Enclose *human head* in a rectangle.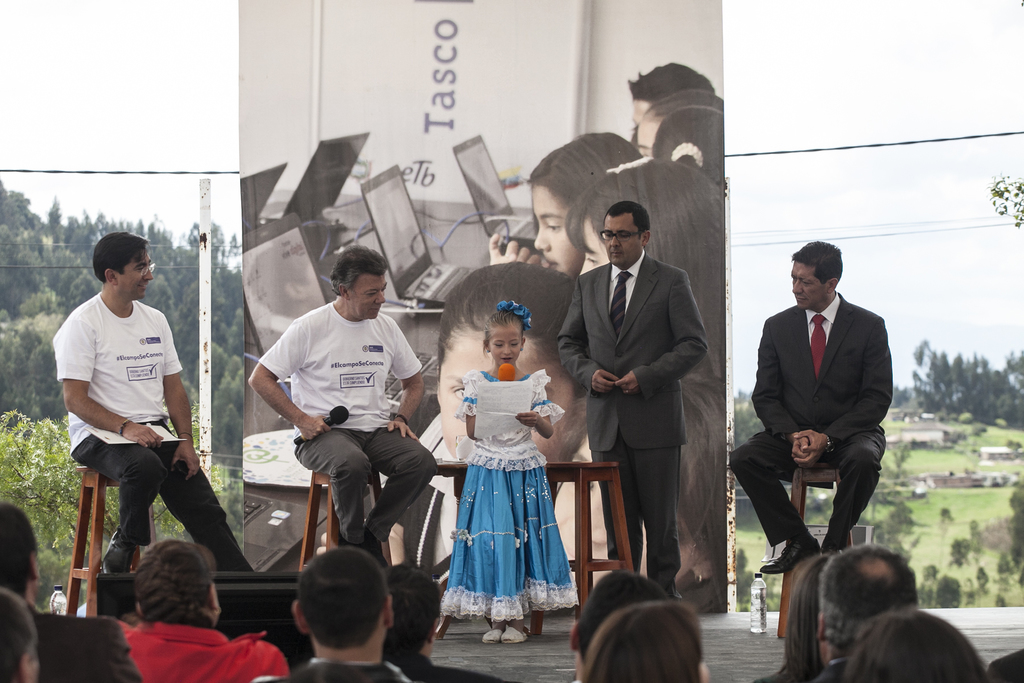
[left=842, top=605, right=995, bottom=682].
